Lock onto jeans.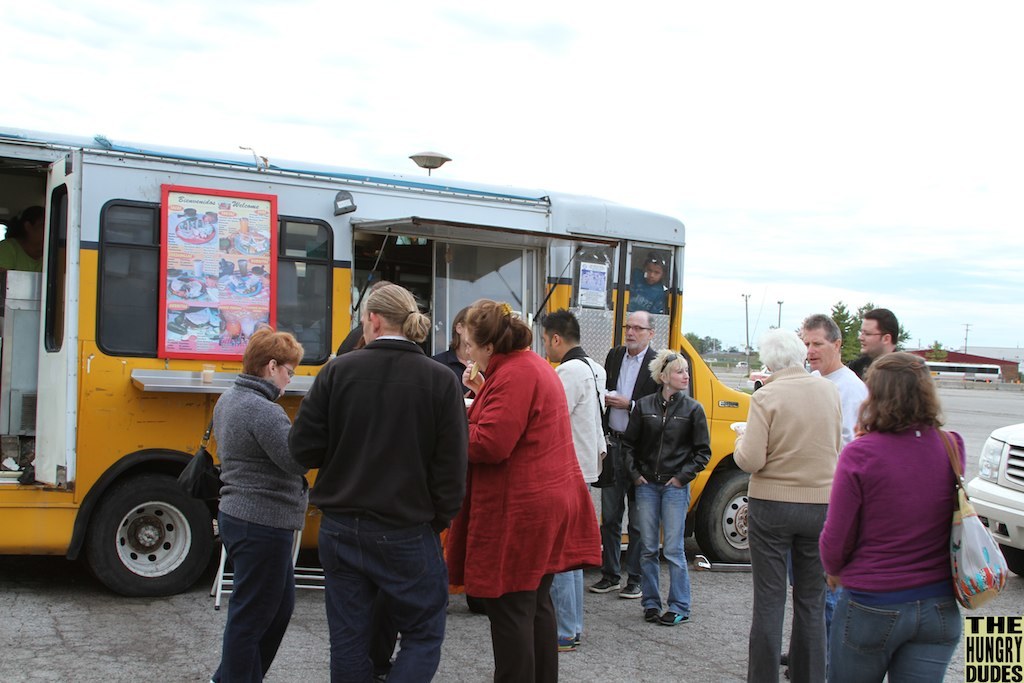
Locked: bbox(312, 514, 444, 682).
